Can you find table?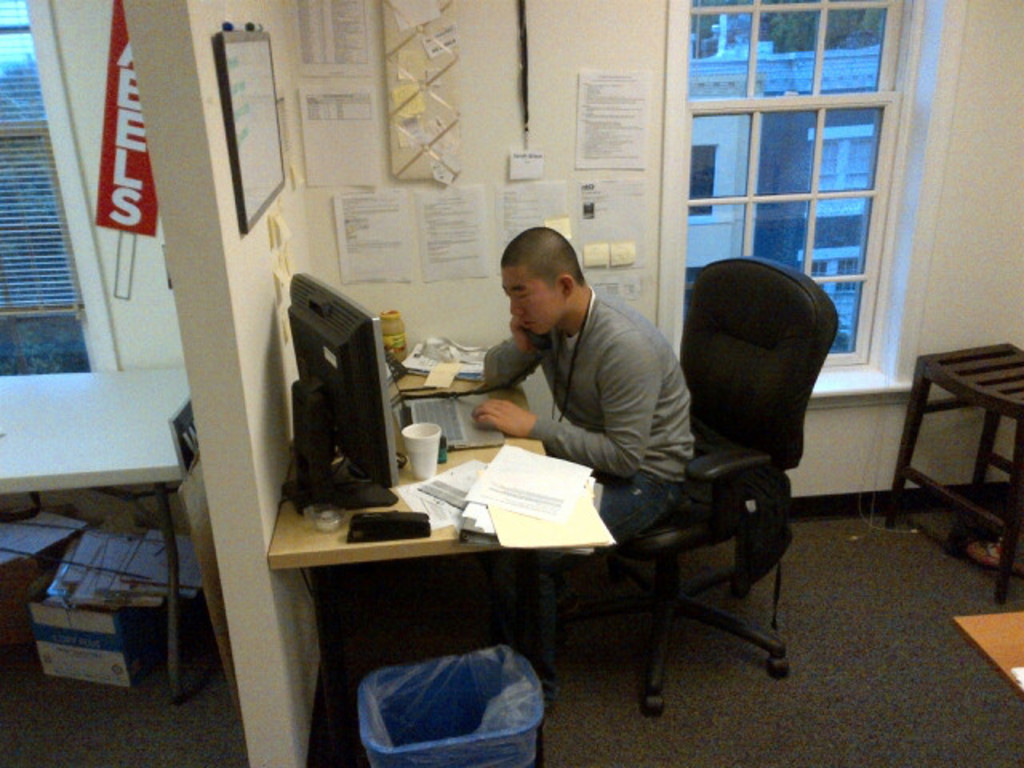
Yes, bounding box: bbox=(270, 354, 549, 696).
